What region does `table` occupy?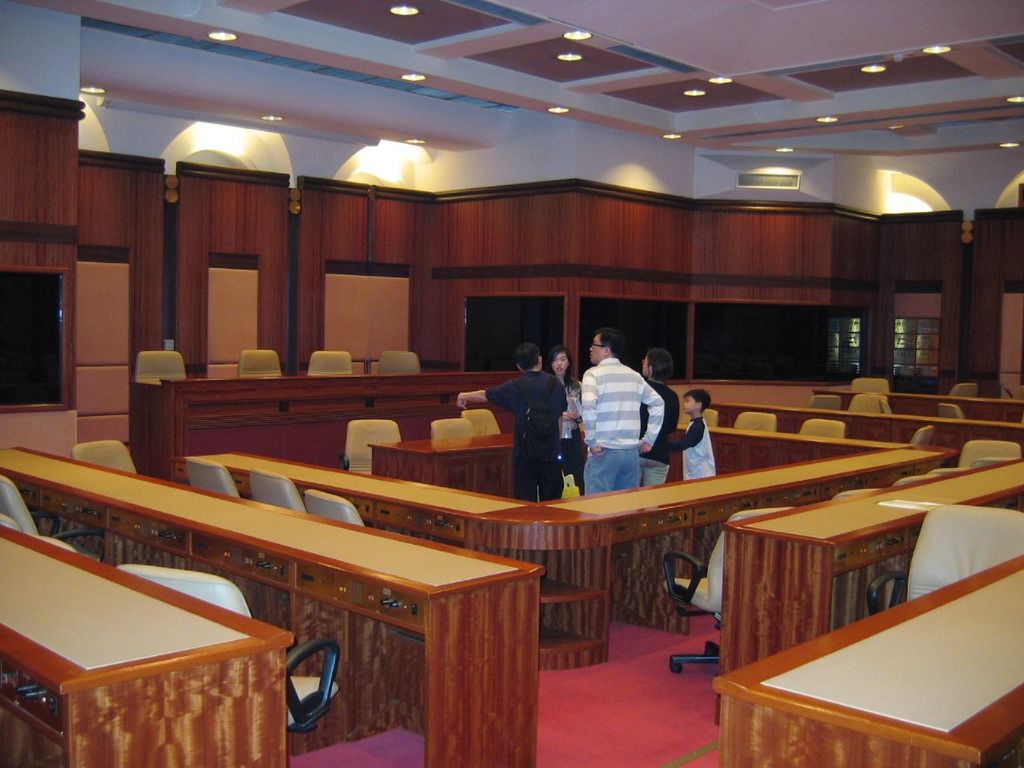
x1=714 y1=456 x2=1023 y2=675.
